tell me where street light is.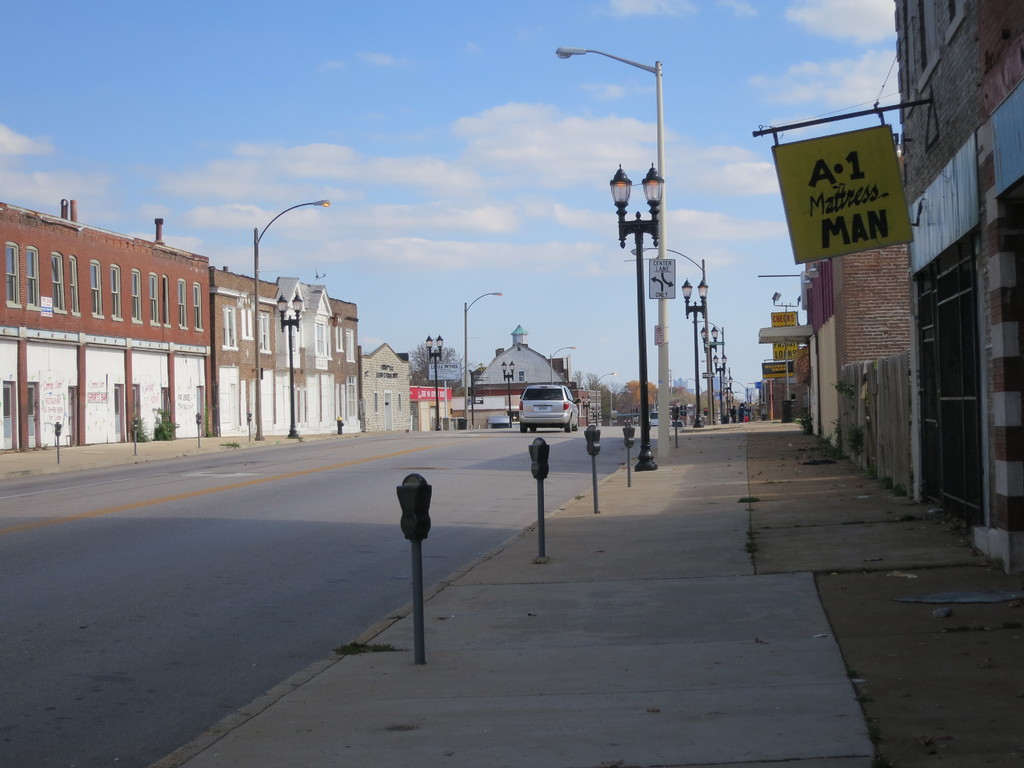
street light is at <region>698, 324, 718, 420</region>.
